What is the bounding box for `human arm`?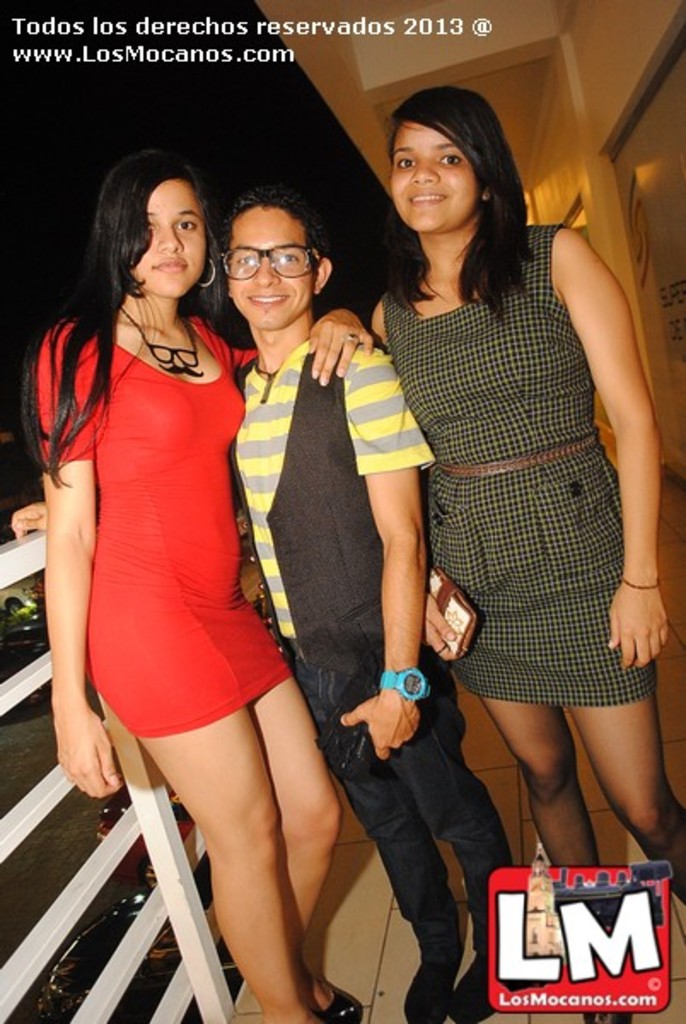
[334,343,433,759].
